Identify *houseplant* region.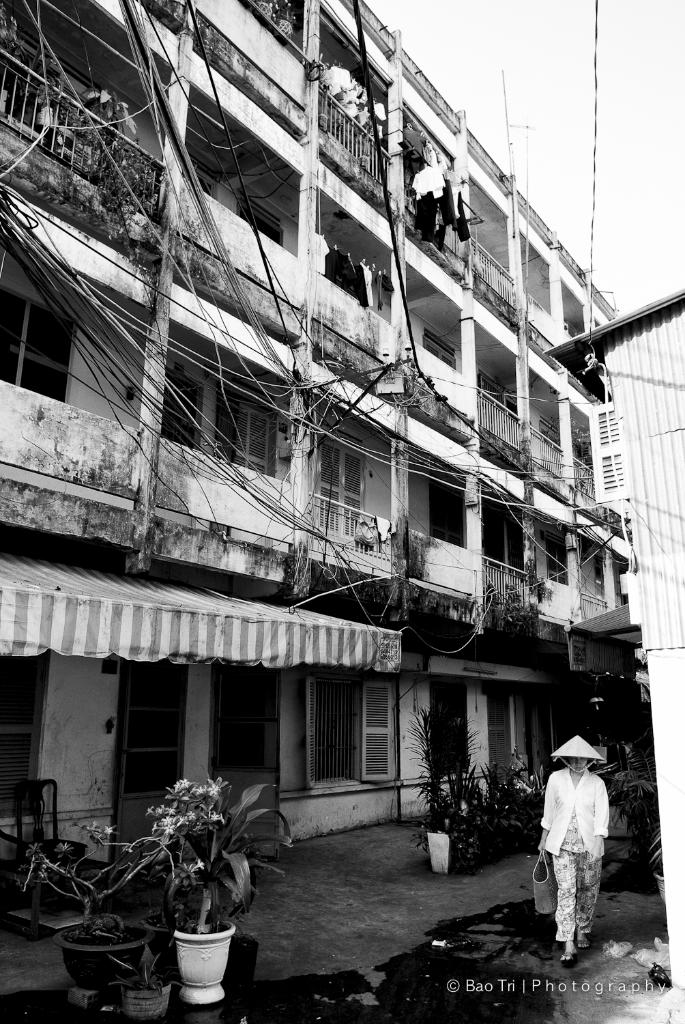
Region: {"x1": 142, "y1": 765, "x2": 293, "y2": 1007}.
